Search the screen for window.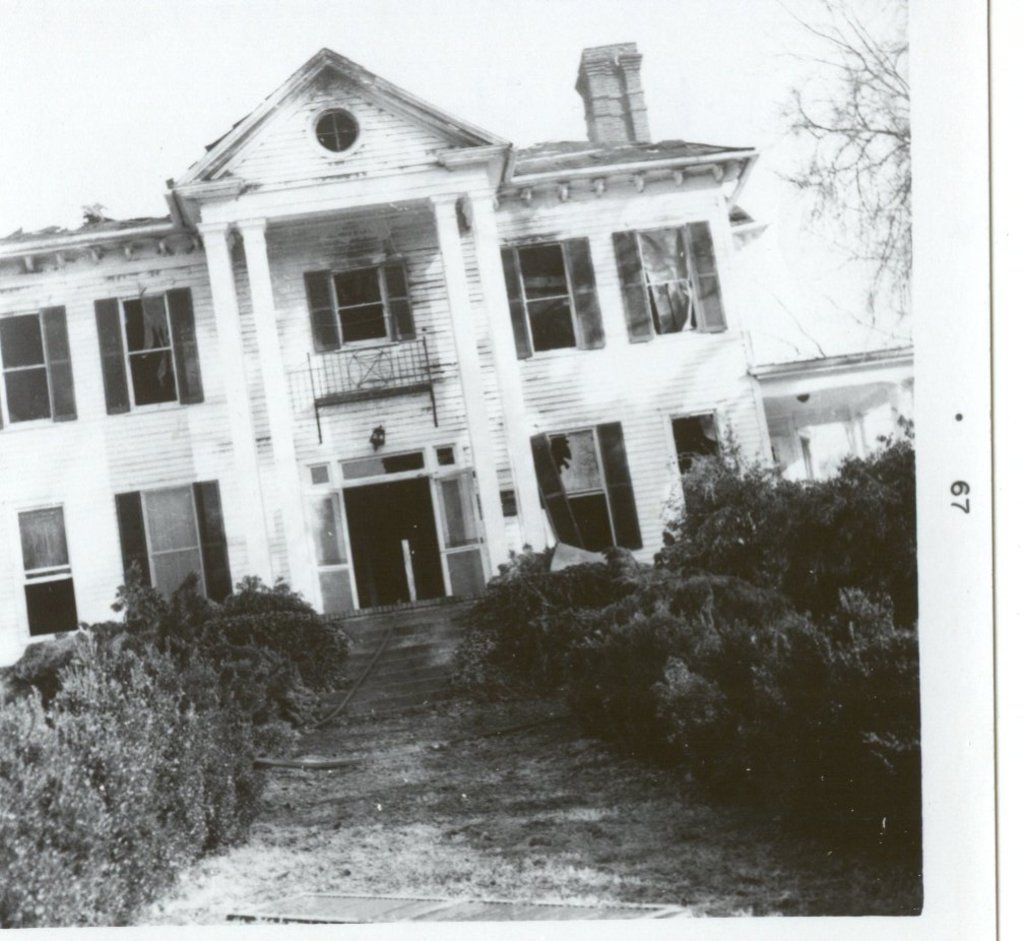
Found at [x1=297, y1=234, x2=407, y2=356].
